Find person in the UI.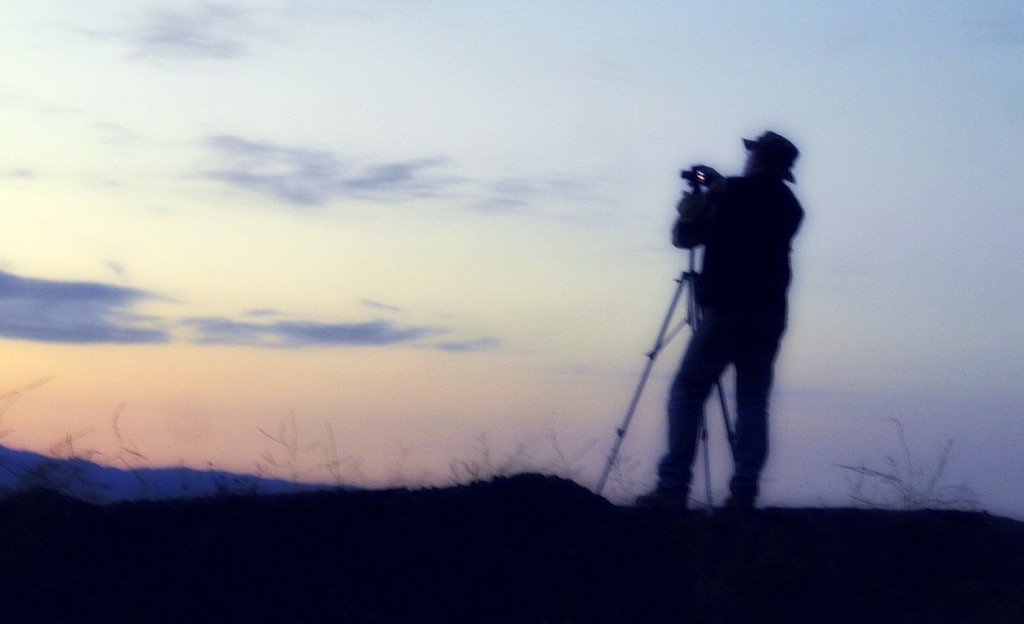
UI element at select_region(654, 92, 817, 518).
